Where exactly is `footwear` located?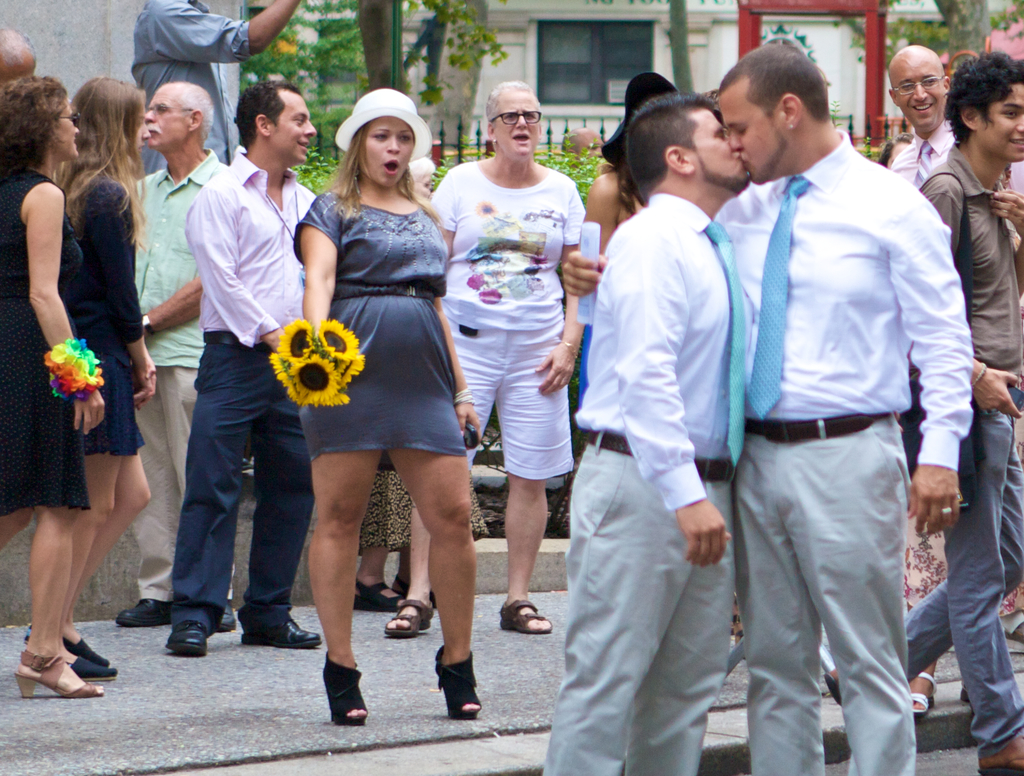
Its bounding box is (x1=62, y1=634, x2=114, y2=665).
